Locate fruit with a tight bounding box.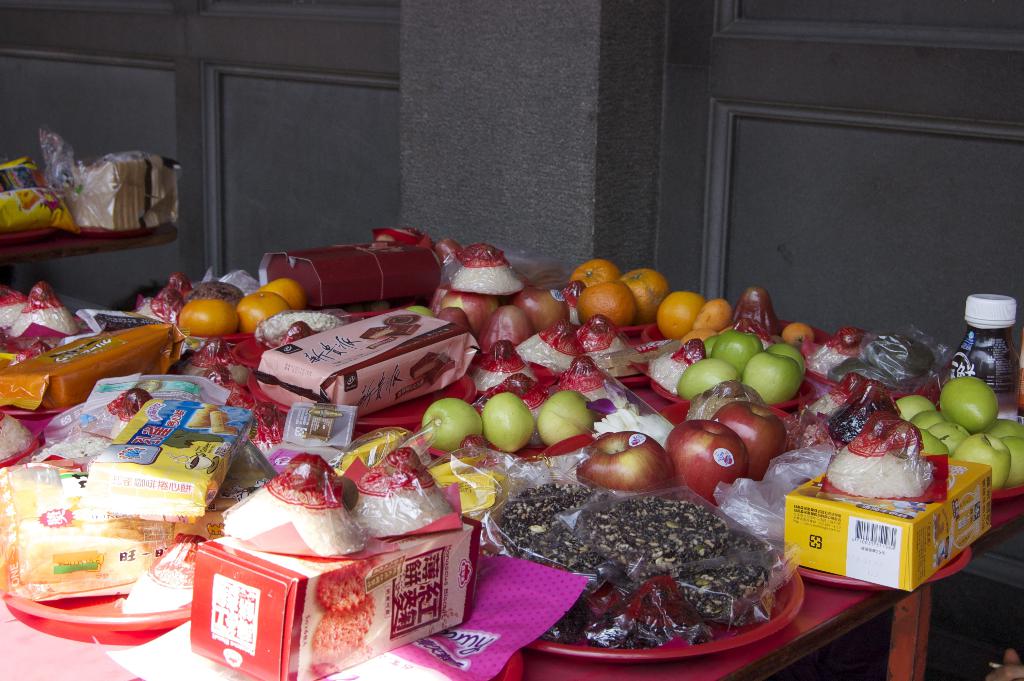
x1=513, y1=286, x2=568, y2=336.
